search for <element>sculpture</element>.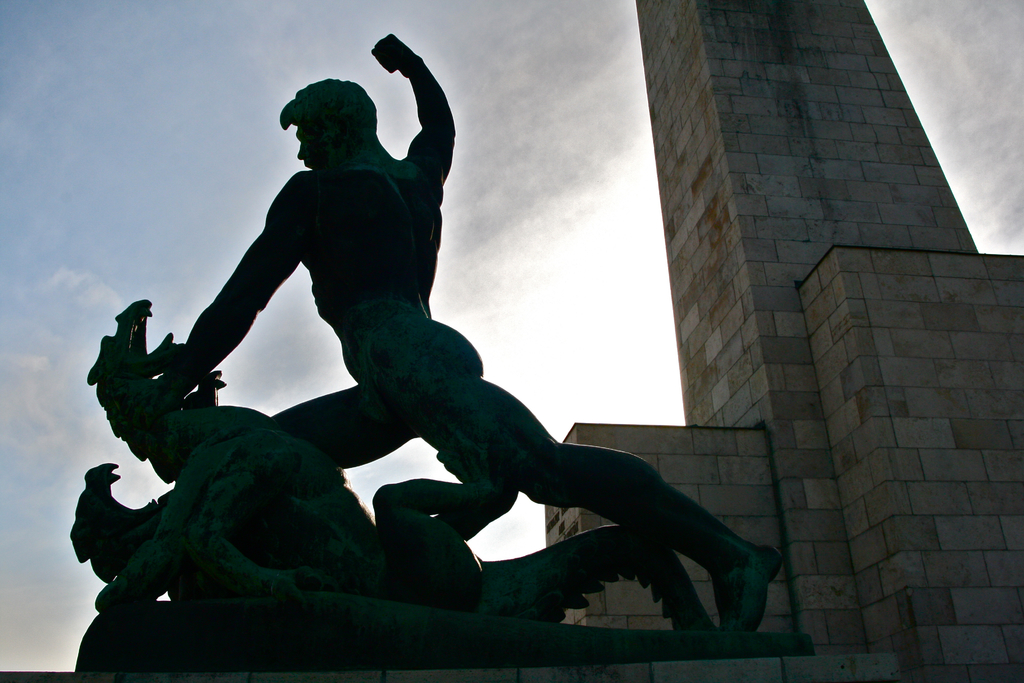
Found at {"left": 63, "top": 299, "right": 709, "bottom": 639}.
